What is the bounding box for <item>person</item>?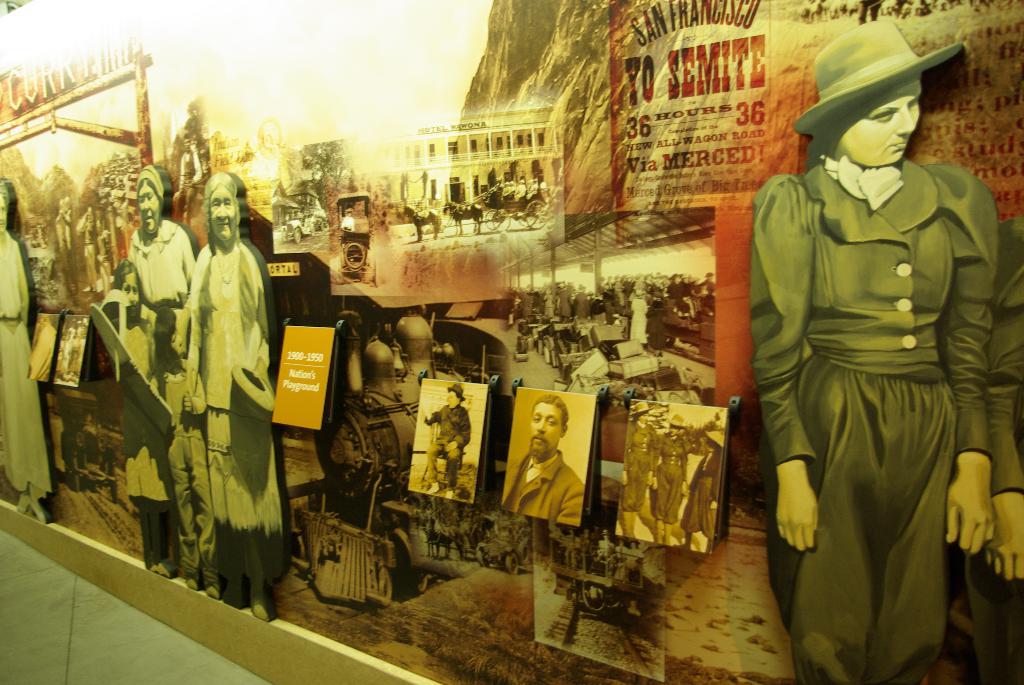
<bbox>33, 217, 47, 249</bbox>.
